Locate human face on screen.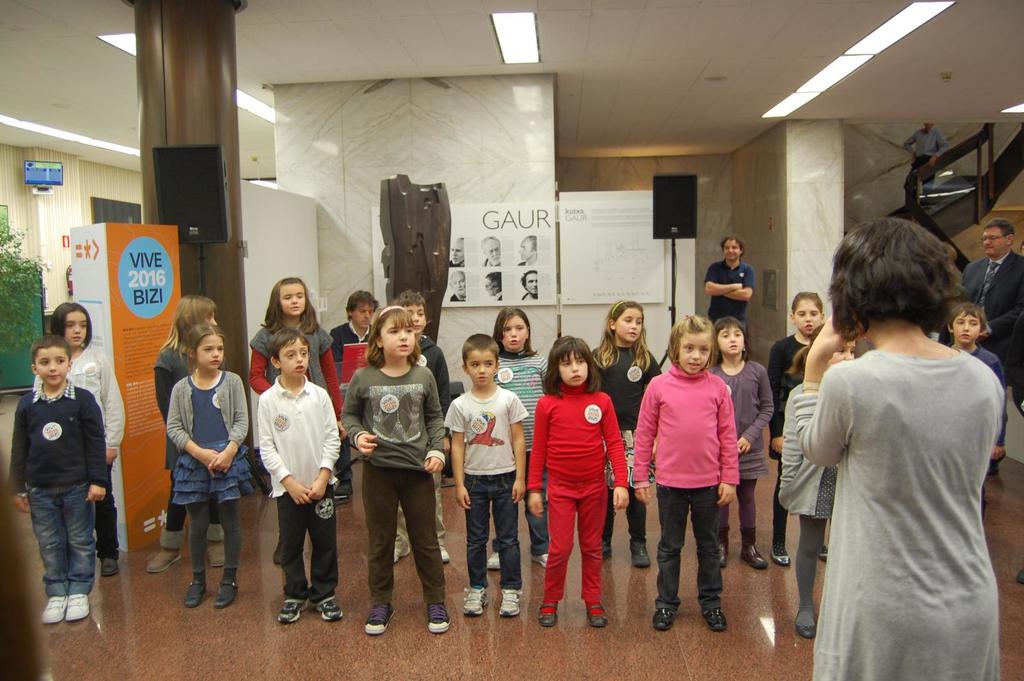
On screen at x1=518, y1=237, x2=532, y2=262.
